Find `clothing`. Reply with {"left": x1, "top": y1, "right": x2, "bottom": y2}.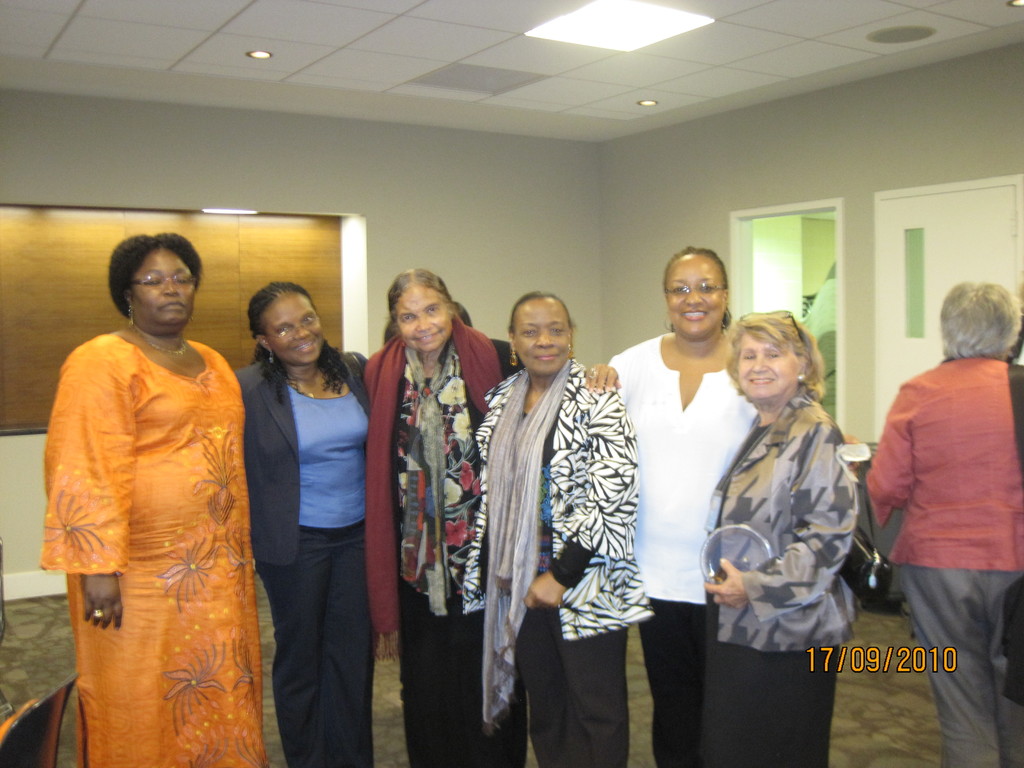
{"left": 870, "top": 354, "right": 1023, "bottom": 760}.
